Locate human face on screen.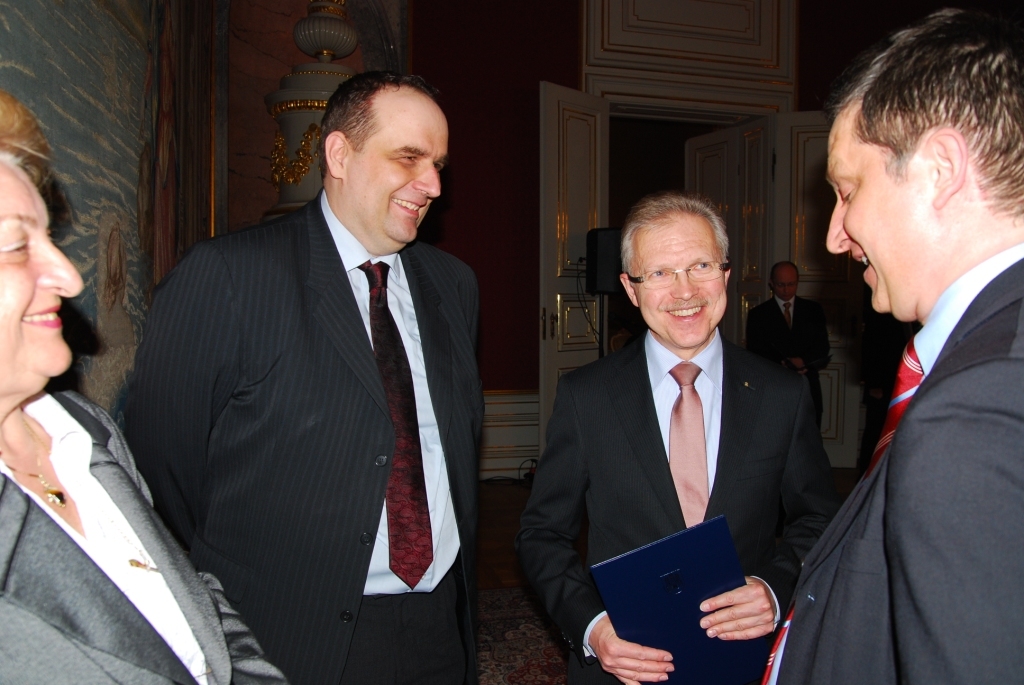
On screen at {"left": 0, "top": 158, "right": 88, "bottom": 372}.
